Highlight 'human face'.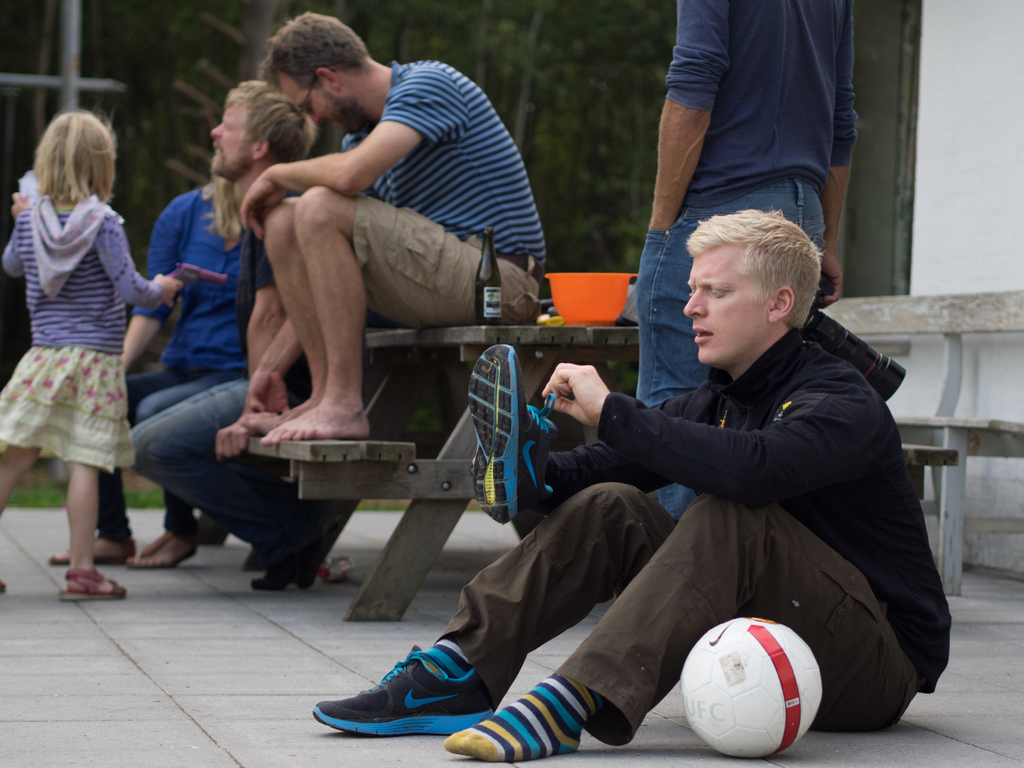
Highlighted region: locate(682, 257, 765, 369).
